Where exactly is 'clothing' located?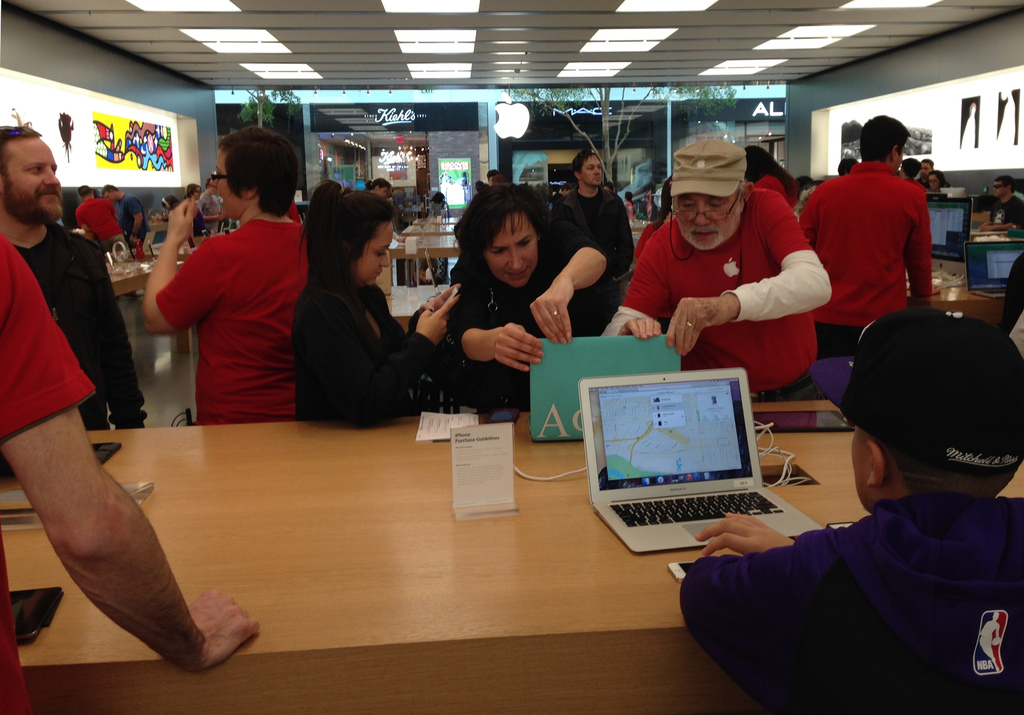
Its bounding box is locate(190, 202, 207, 238).
